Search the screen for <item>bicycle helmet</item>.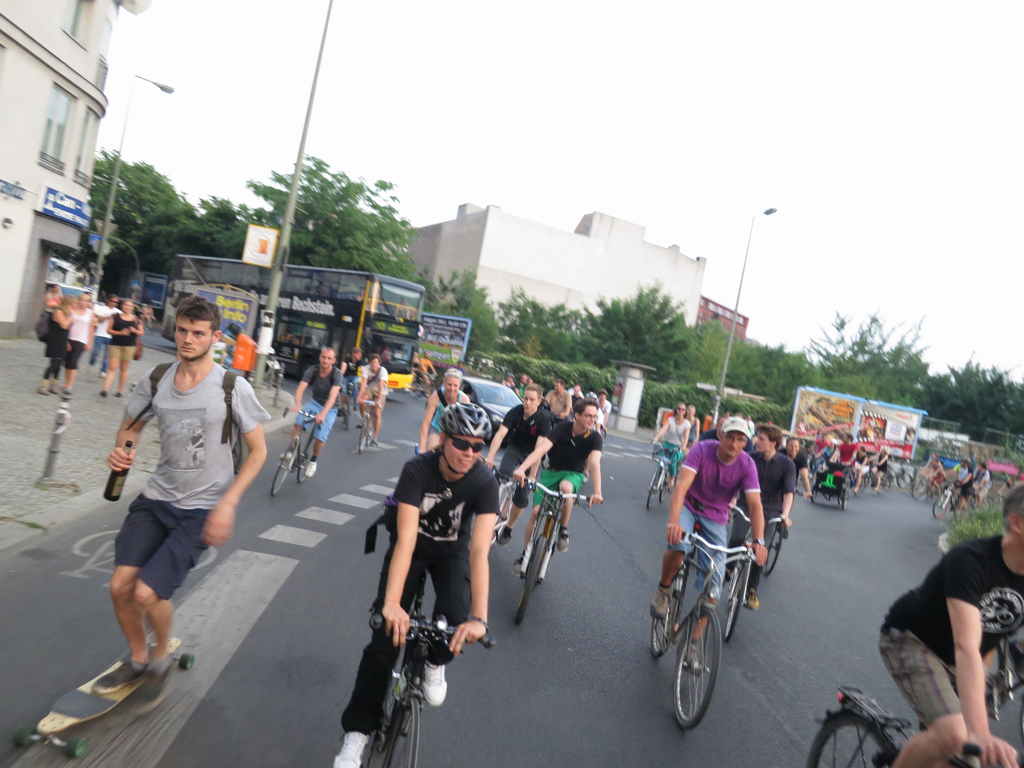
Found at 436 399 490 437.
